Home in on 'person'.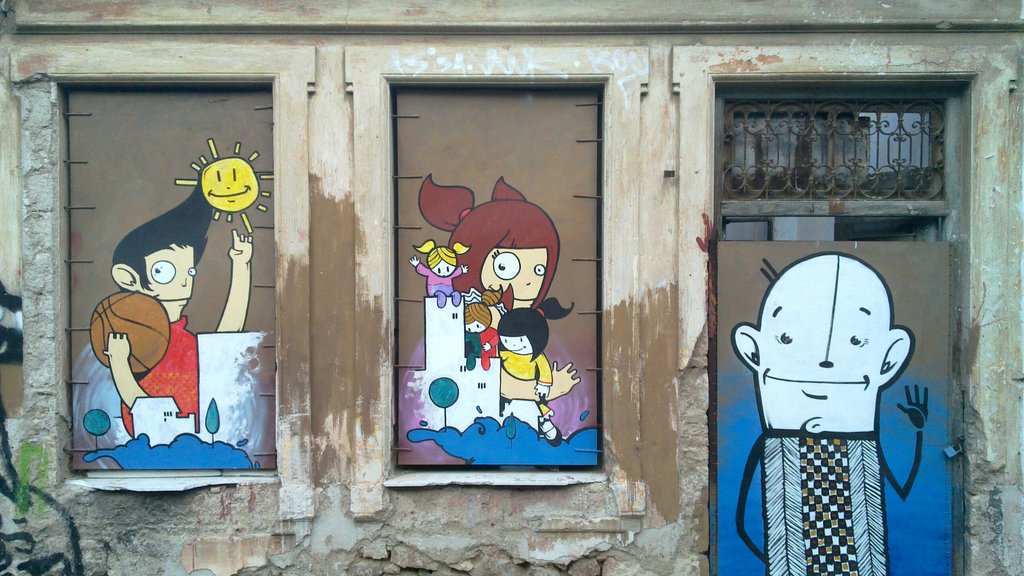
Homed in at (408,239,469,307).
